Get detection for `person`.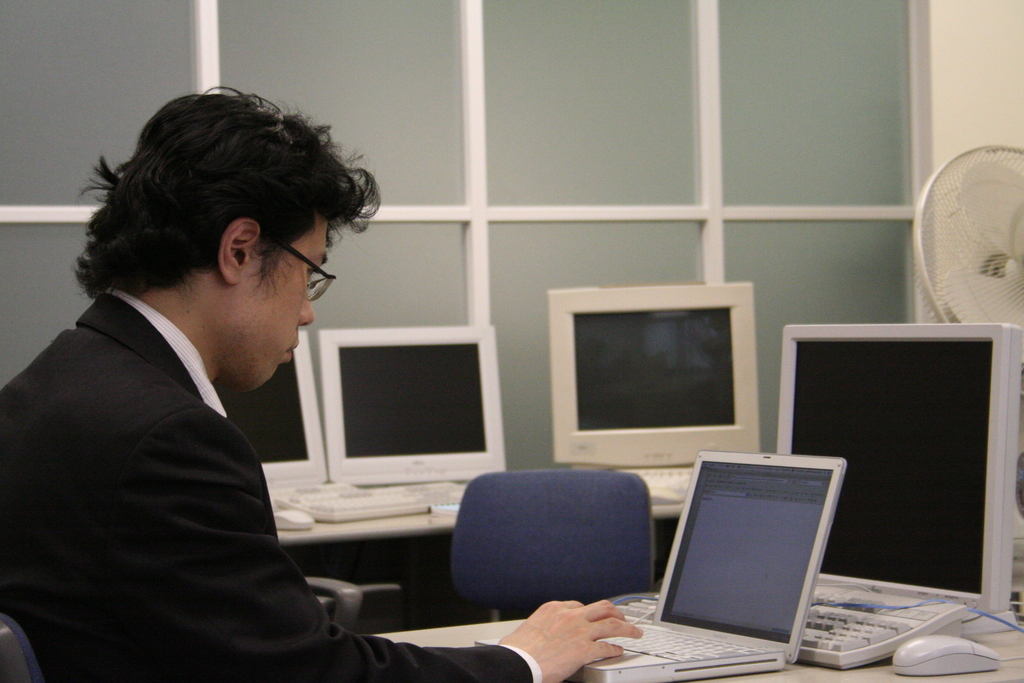
Detection: box=[3, 86, 642, 682].
